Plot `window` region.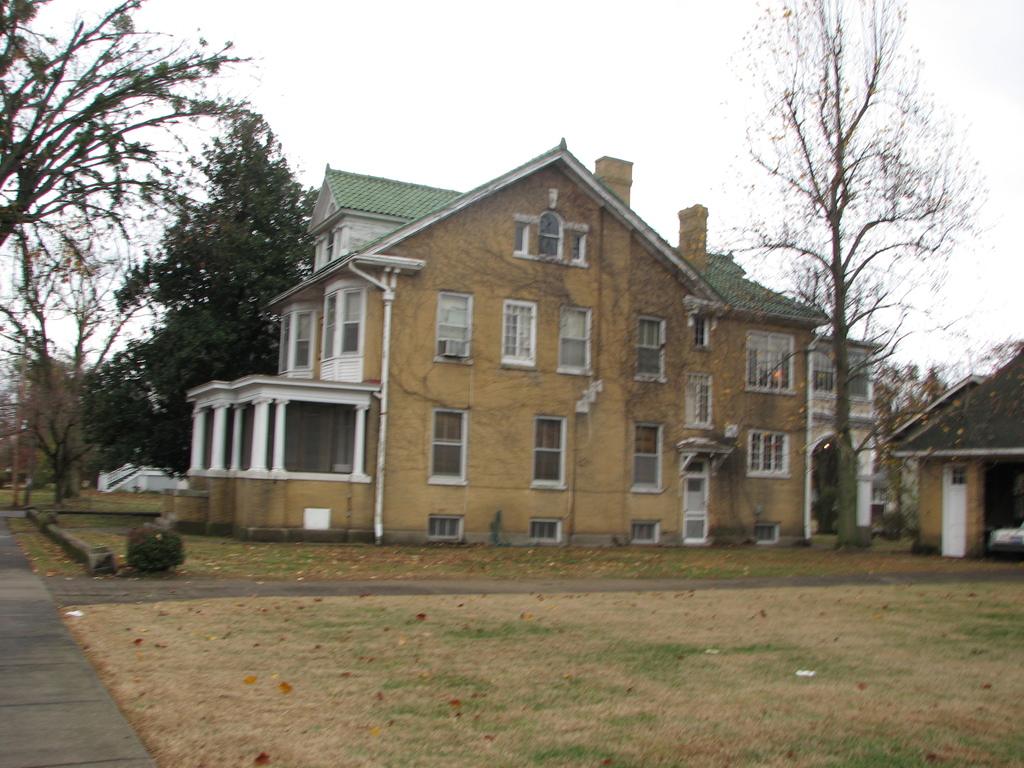
Plotted at pyautogui.locateOnScreen(749, 331, 794, 388).
